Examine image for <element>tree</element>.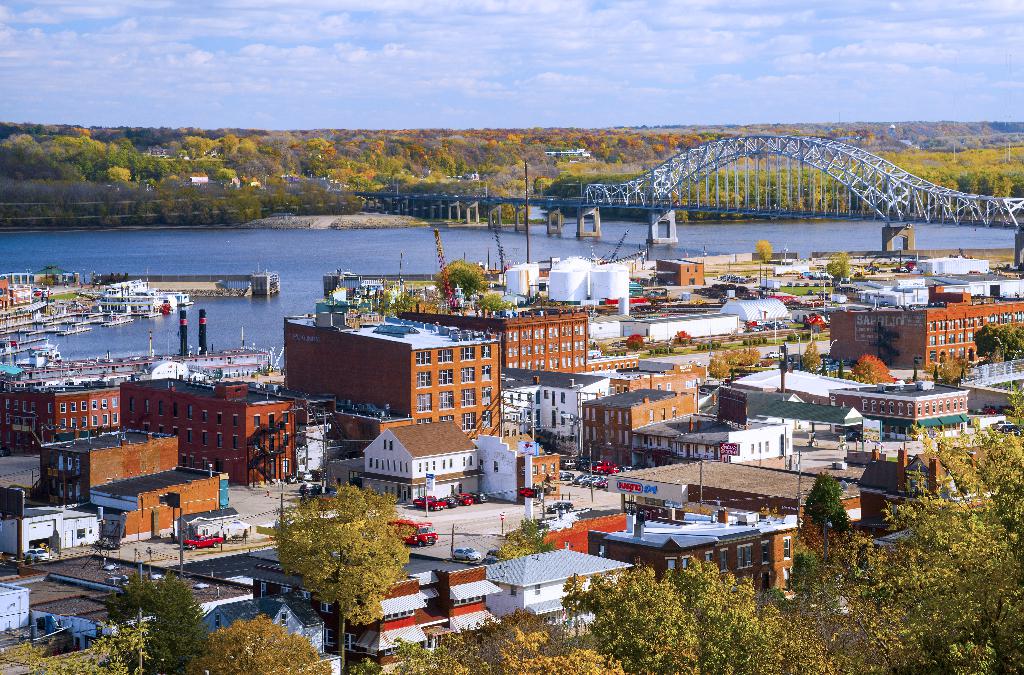
Examination result: {"x1": 34, "y1": 271, "x2": 60, "y2": 287}.
